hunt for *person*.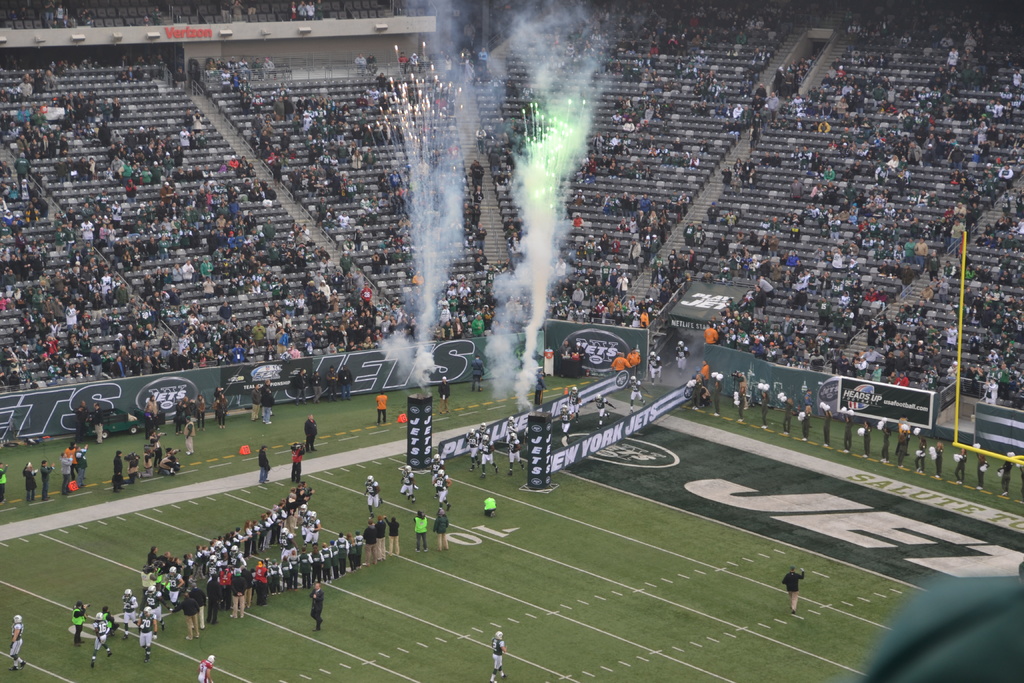
Hunted down at <region>643, 346, 664, 387</region>.
